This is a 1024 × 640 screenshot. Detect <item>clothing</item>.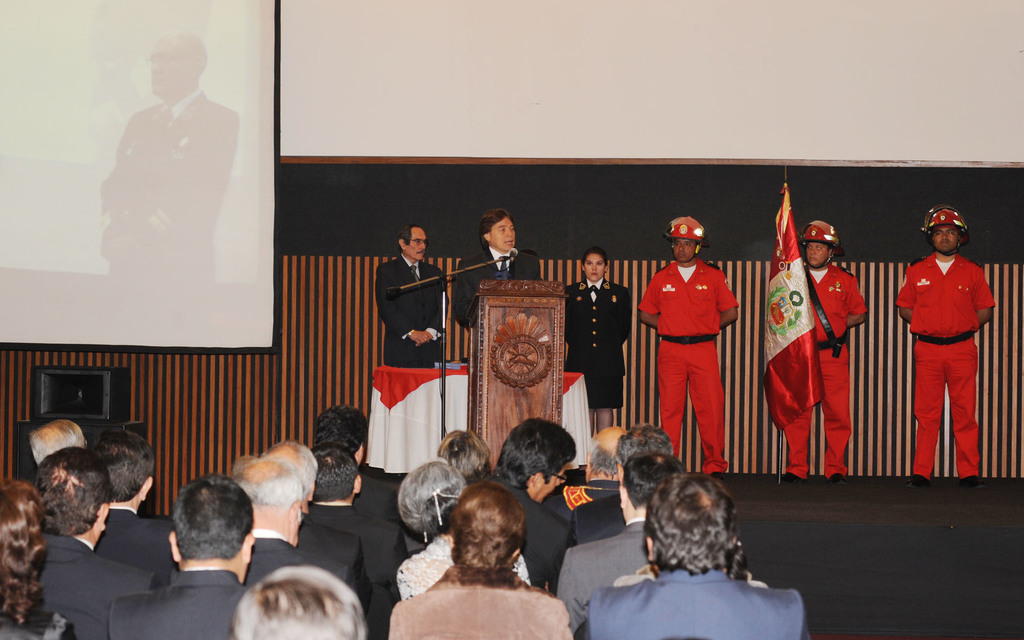
(449, 250, 542, 326).
